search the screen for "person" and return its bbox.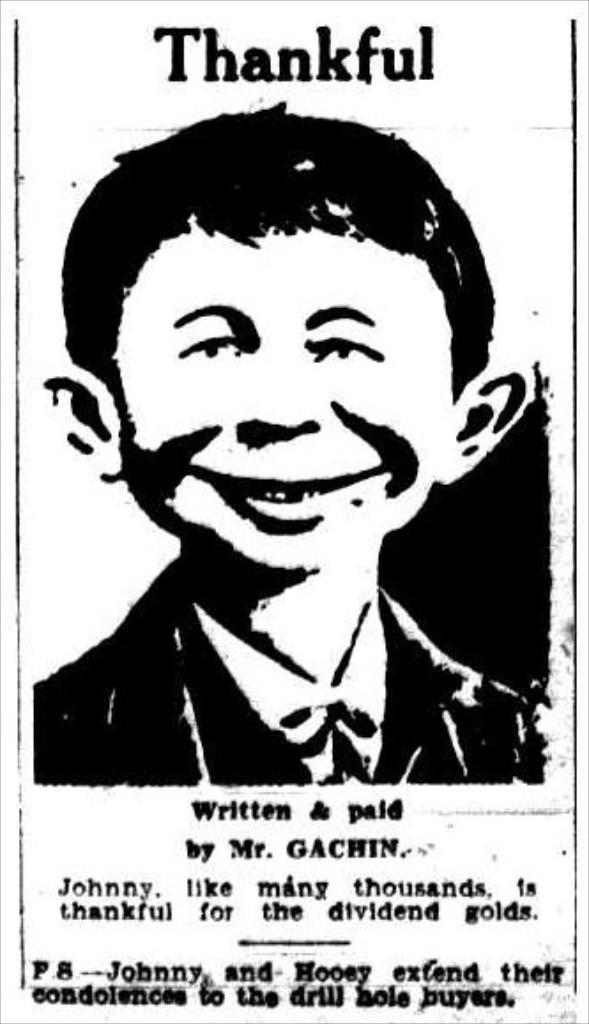
Found: [x1=37, y1=159, x2=529, y2=906].
